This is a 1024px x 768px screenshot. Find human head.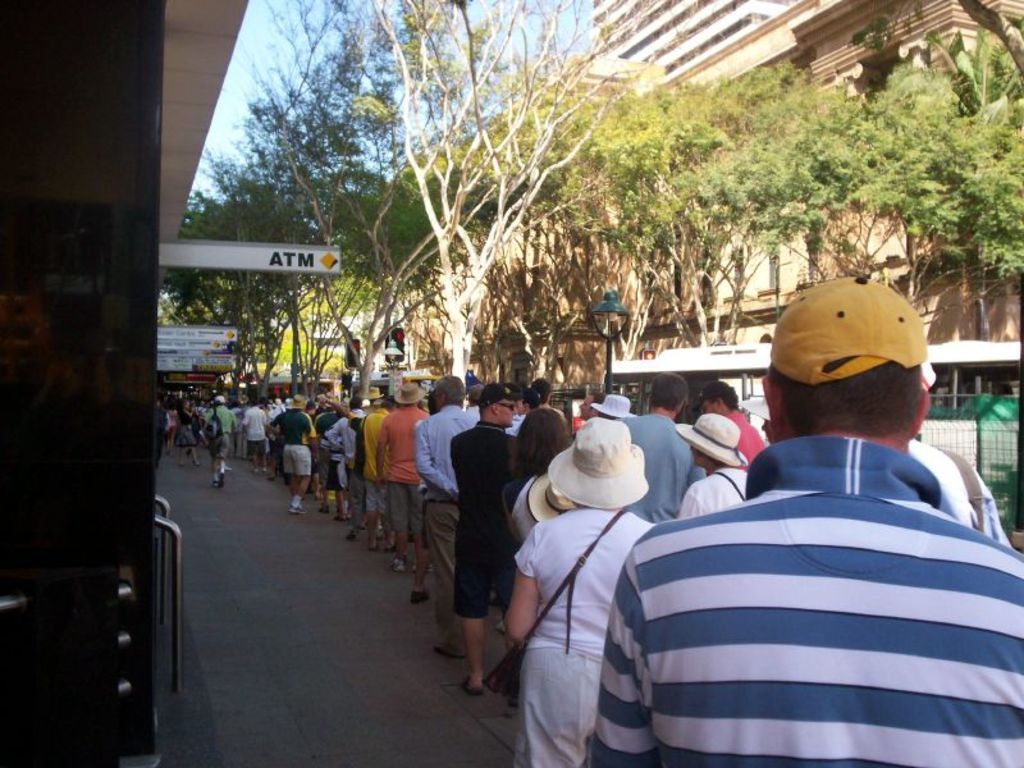
Bounding box: bbox(649, 372, 689, 412).
